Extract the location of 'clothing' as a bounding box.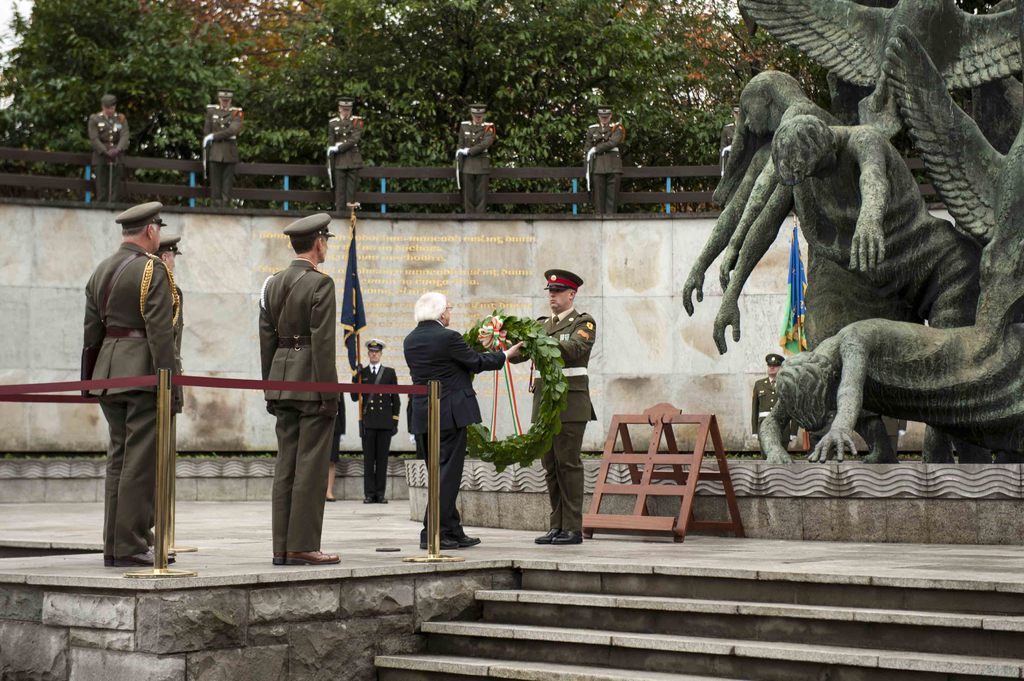
<region>327, 392, 346, 462</region>.
